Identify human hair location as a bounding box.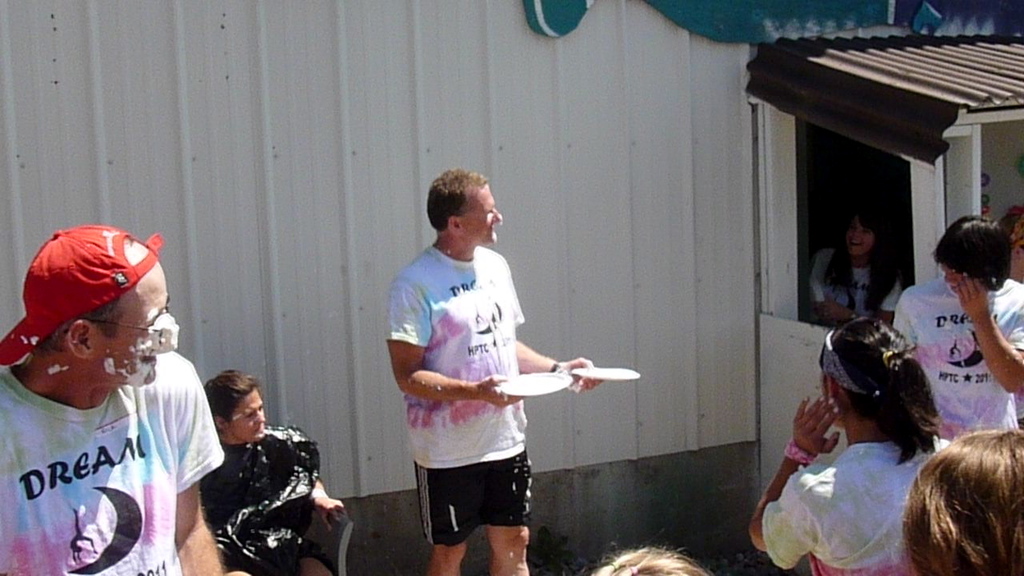
pyautogui.locateOnScreen(826, 194, 903, 314).
